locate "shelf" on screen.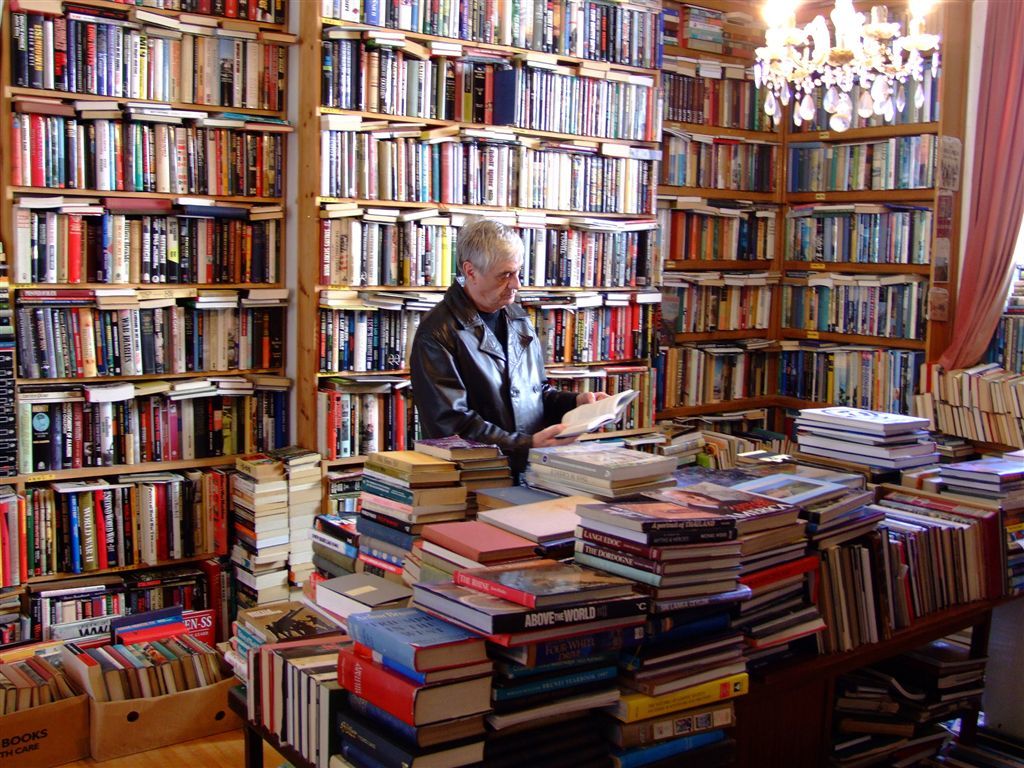
On screen at [x1=225, y1=444, x2=1023, y2=767].
